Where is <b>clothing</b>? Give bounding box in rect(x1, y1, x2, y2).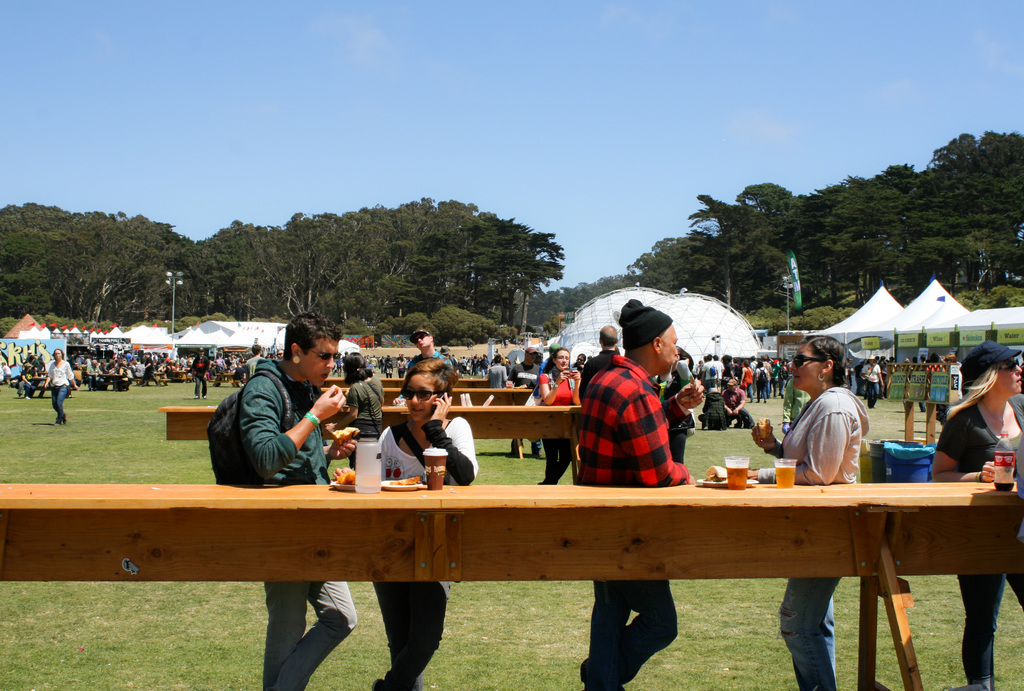
rect(242, 352, 327, 481).
